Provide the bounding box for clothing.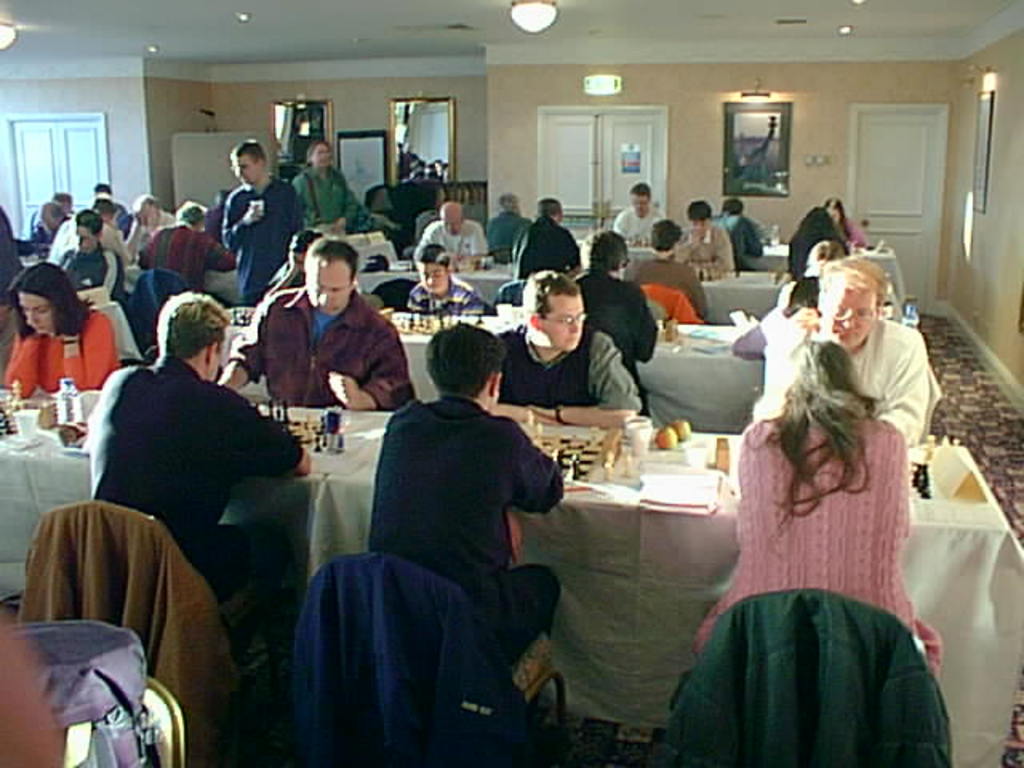
626/261/715/328.
